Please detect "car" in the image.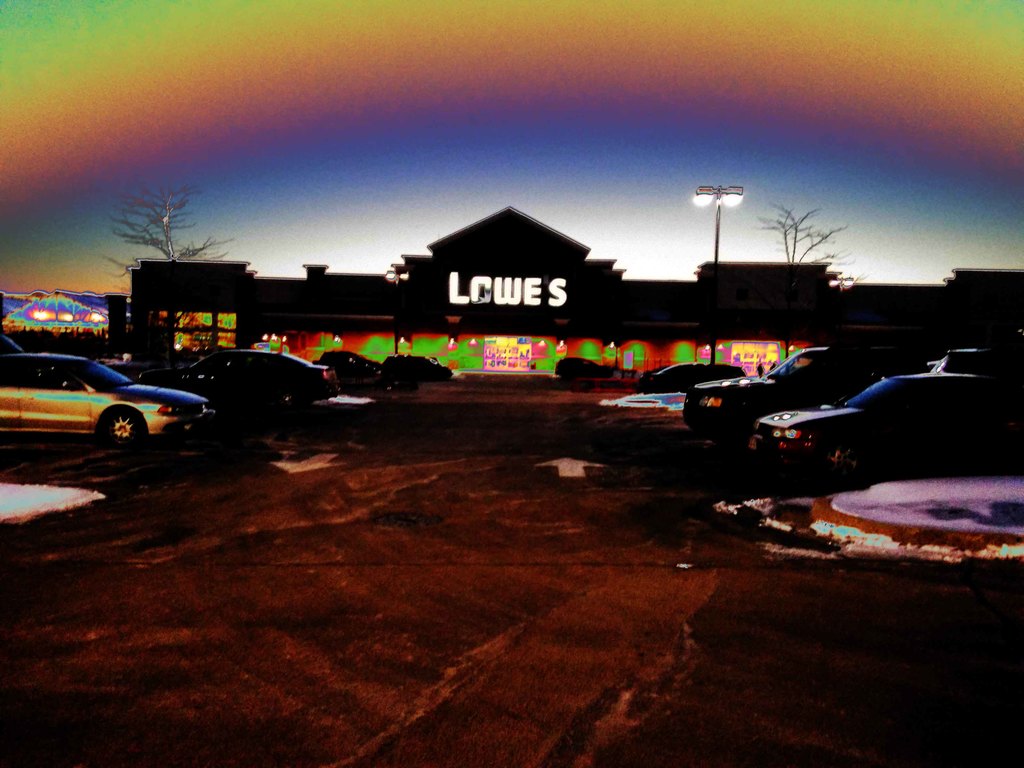
150 352 333 413.
